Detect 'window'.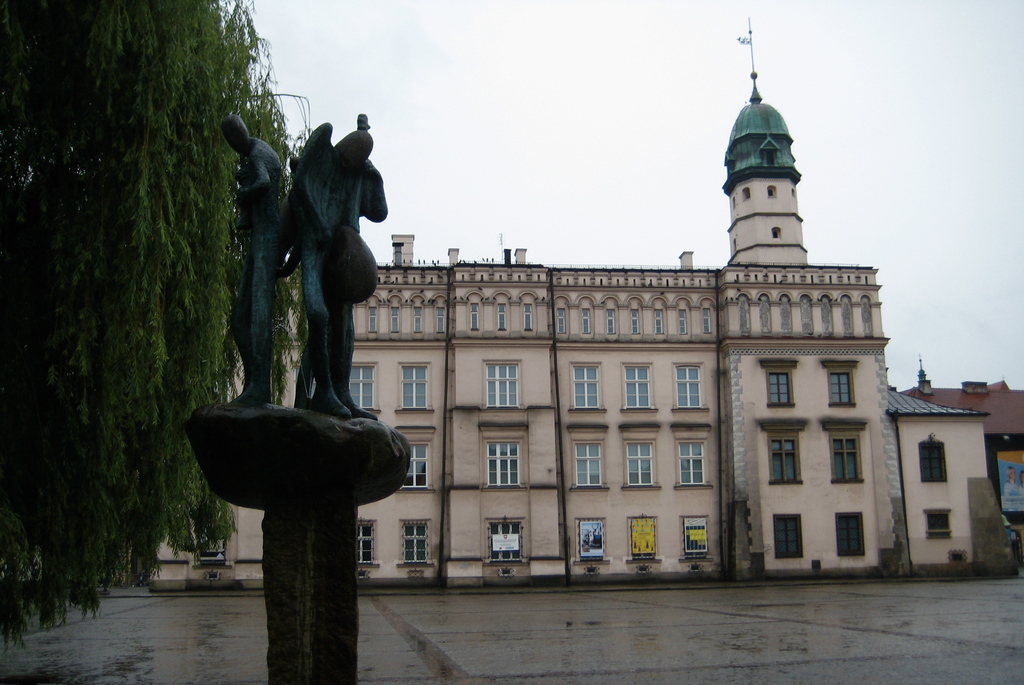
Detected at x1=926, y1=509, x2=951, y2=540.
